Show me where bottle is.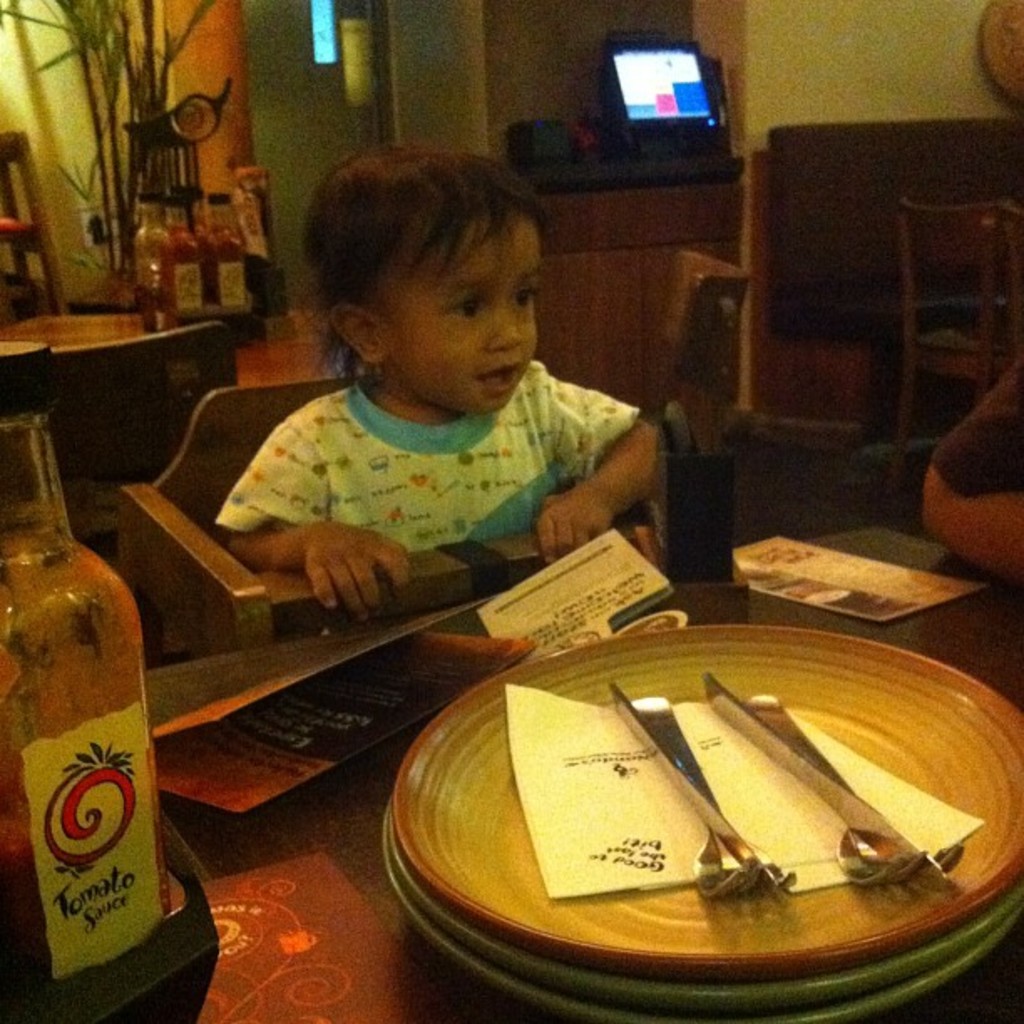
bottle is at crop(127, 197, 176, 318).
